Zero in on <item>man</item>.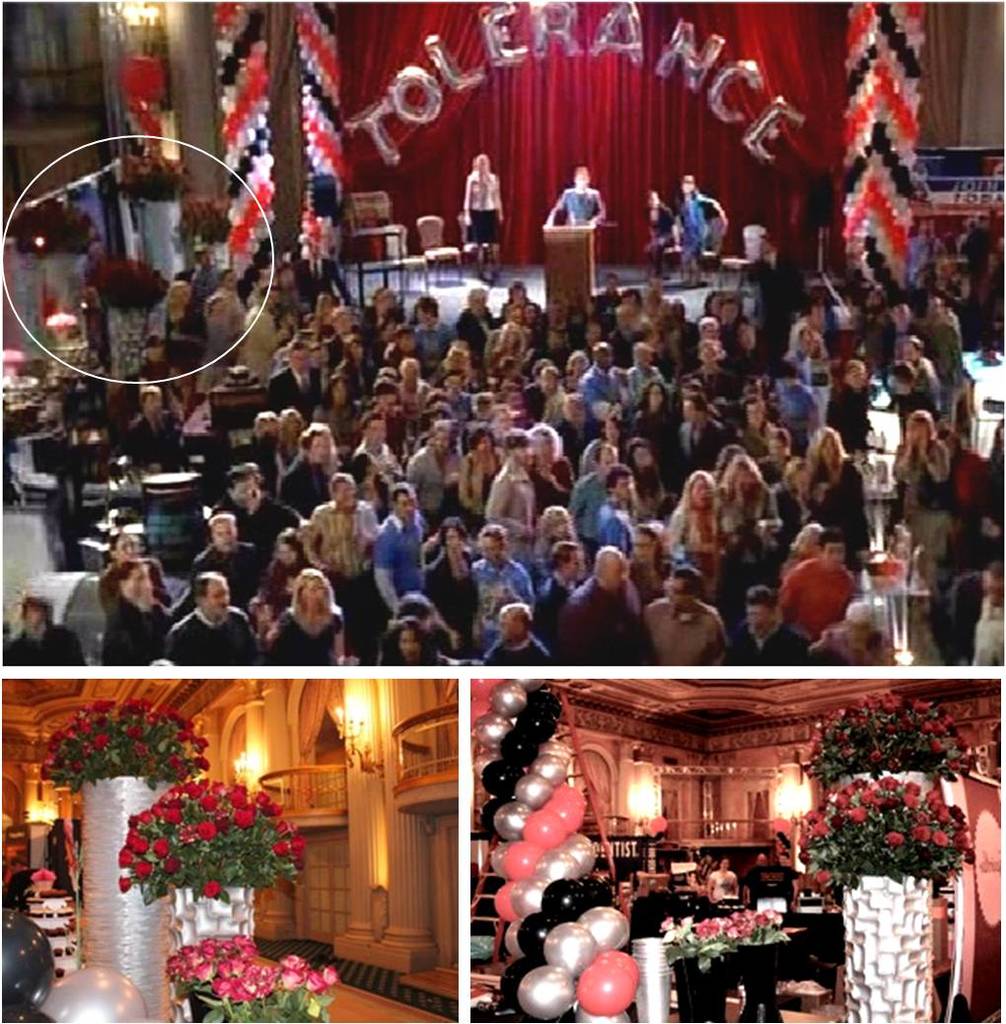
Zeroed in: box(555, 544, 653, 669).
